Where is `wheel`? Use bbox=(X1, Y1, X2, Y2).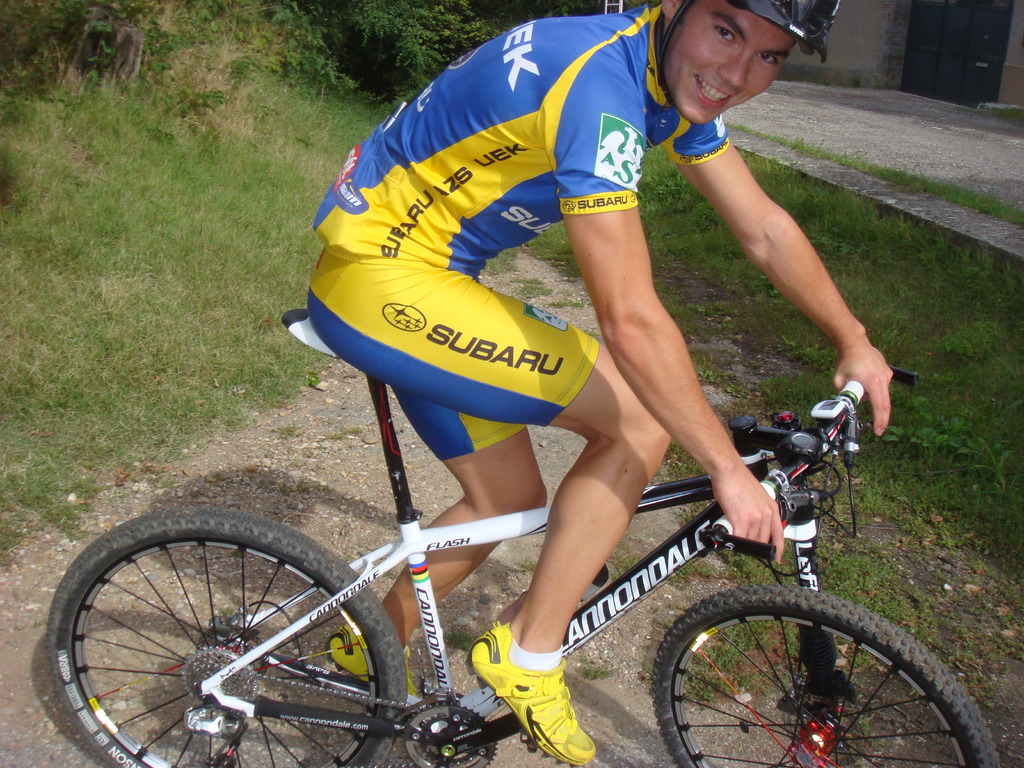
bbox=(649, 582, 1001, 767).
